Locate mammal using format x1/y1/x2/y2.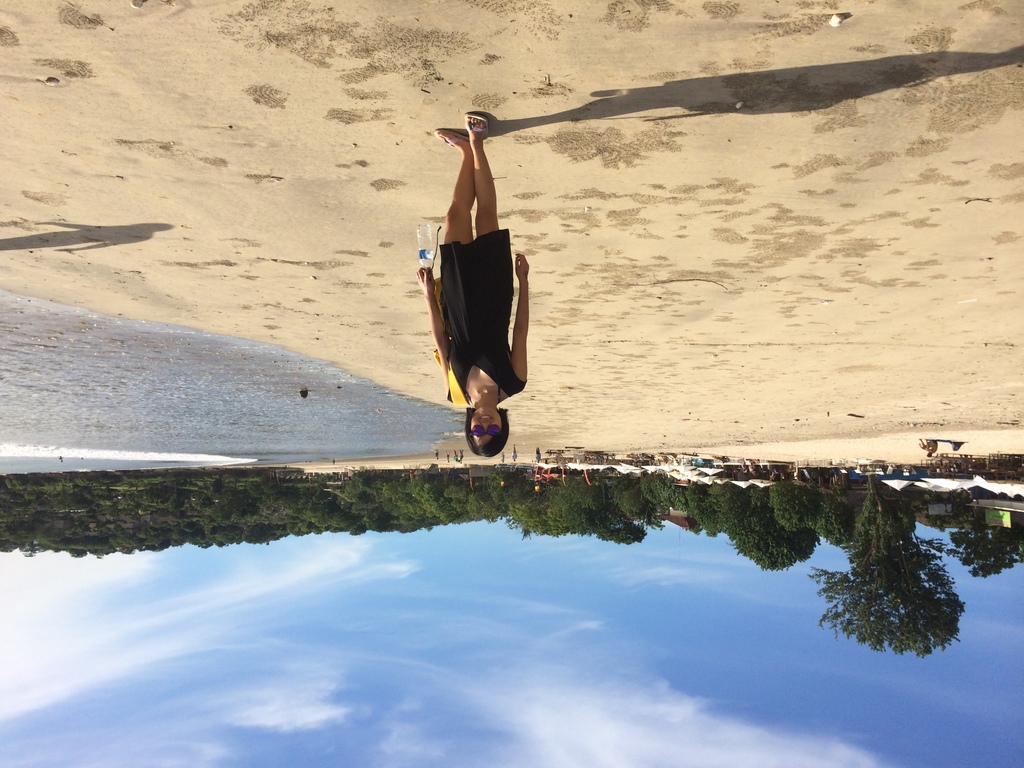
920/439/935/456.
